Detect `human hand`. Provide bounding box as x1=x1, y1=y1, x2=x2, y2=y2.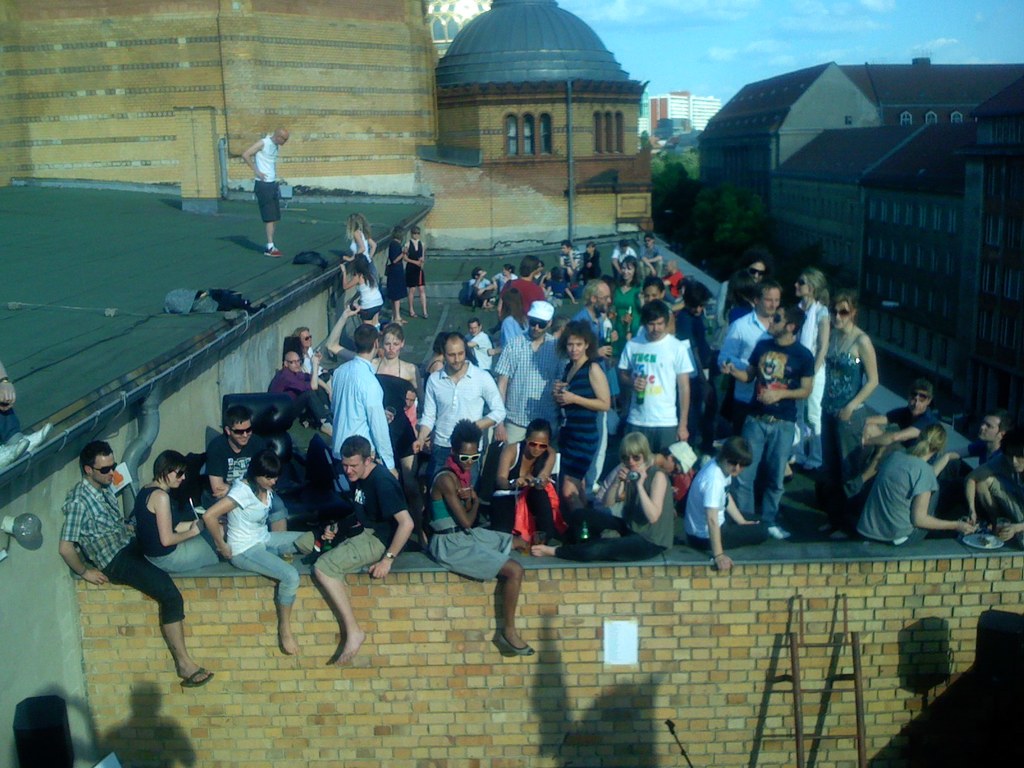
x1=743, y1=518, x2=763, y2=527.
